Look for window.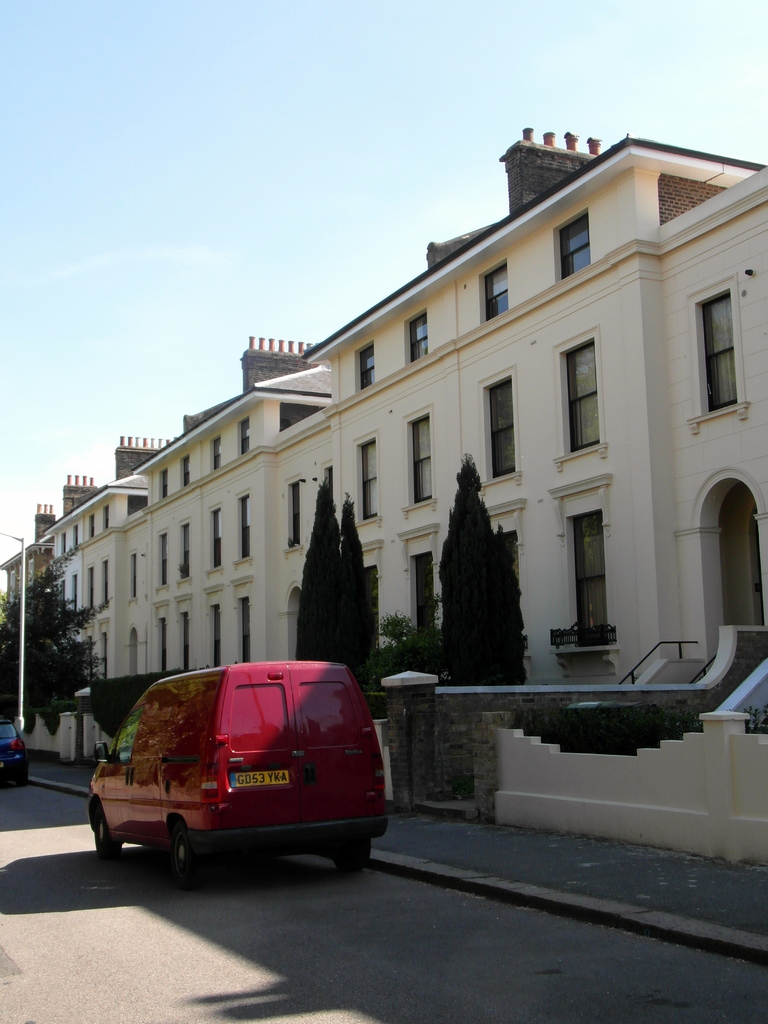
Found: box(86, 565, 95, 605).
